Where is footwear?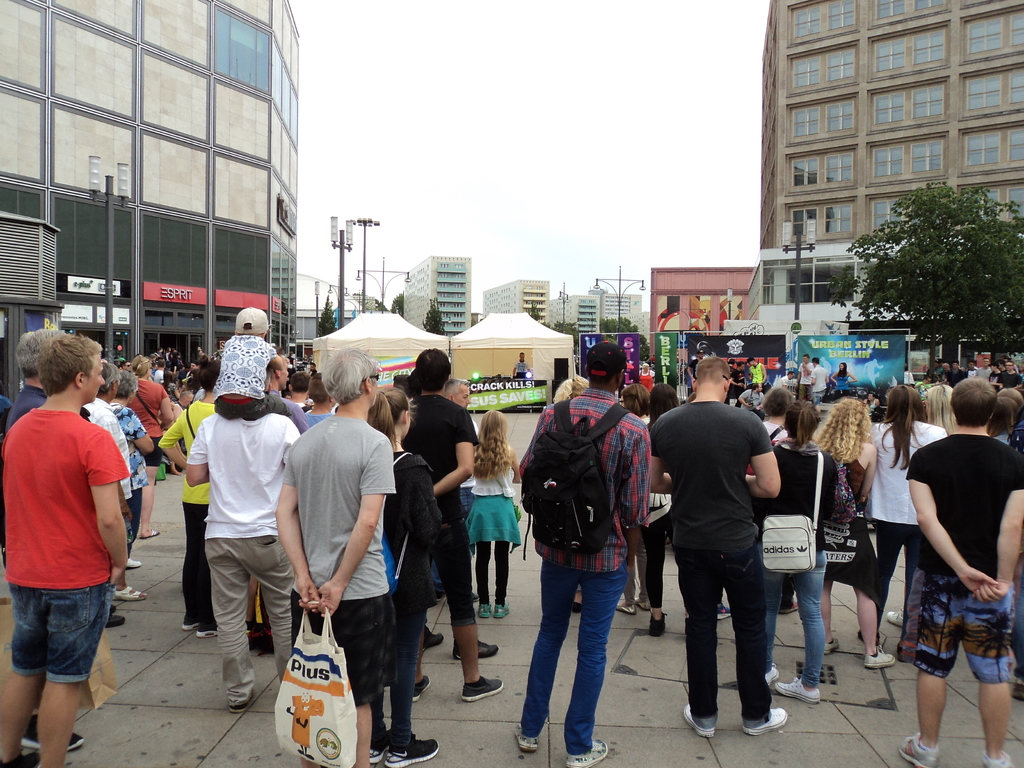
rect(650, 608, 668, 636).
